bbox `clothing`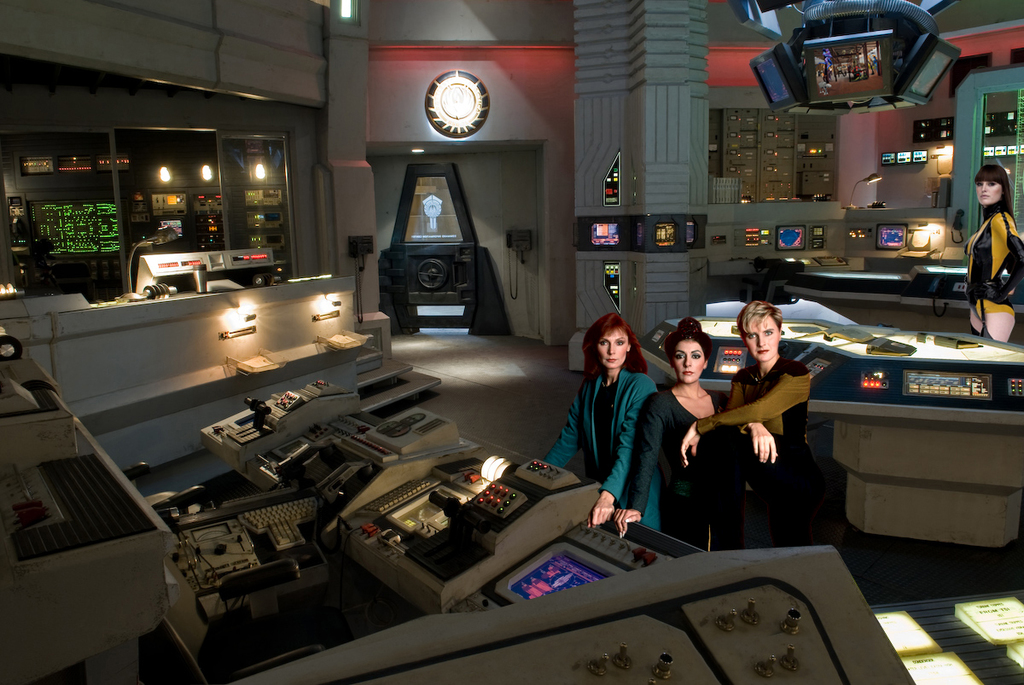
locate(963, 207, 1023, 337)
